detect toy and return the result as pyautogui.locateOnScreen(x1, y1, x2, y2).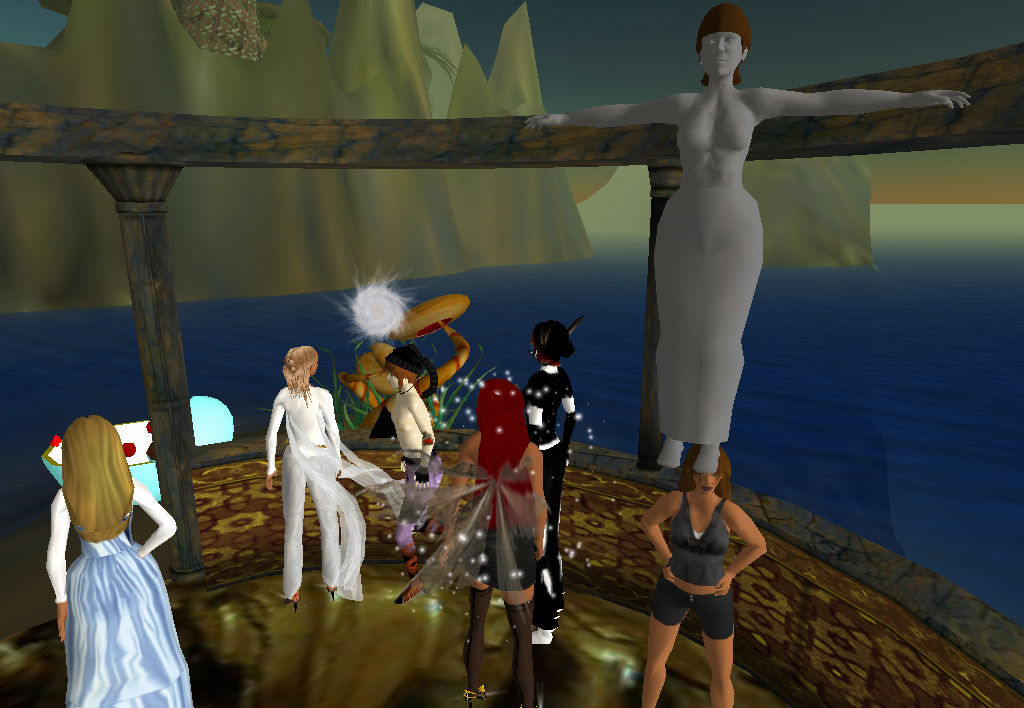
pyautogui.locateOnScreen(639, 449, 722, 704).
